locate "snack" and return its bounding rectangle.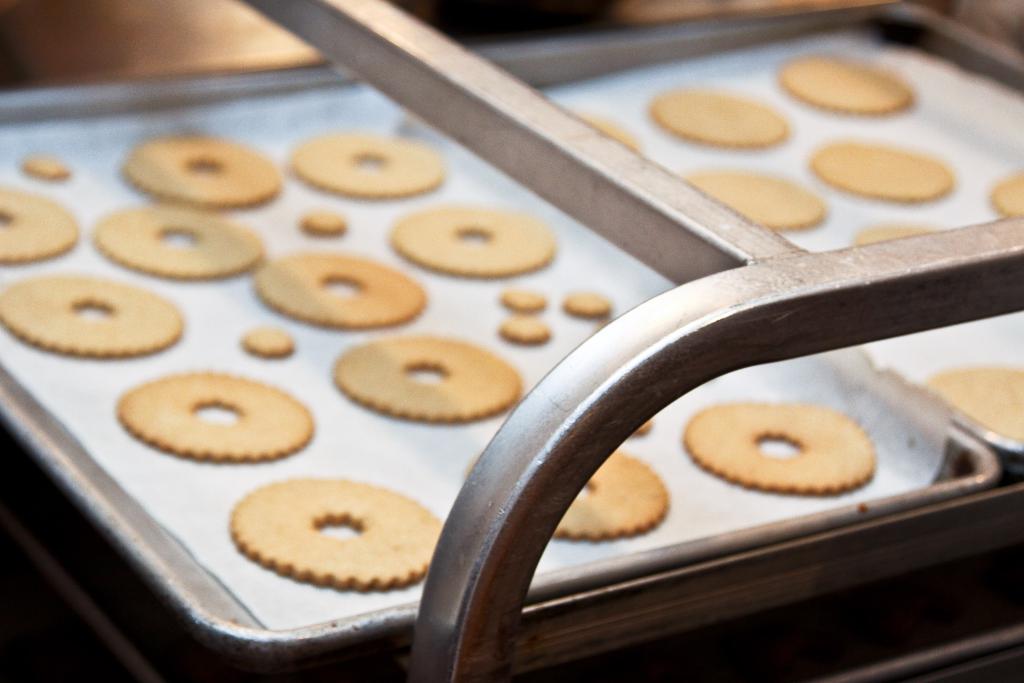
l=294, t=135, r=450, b=199.
